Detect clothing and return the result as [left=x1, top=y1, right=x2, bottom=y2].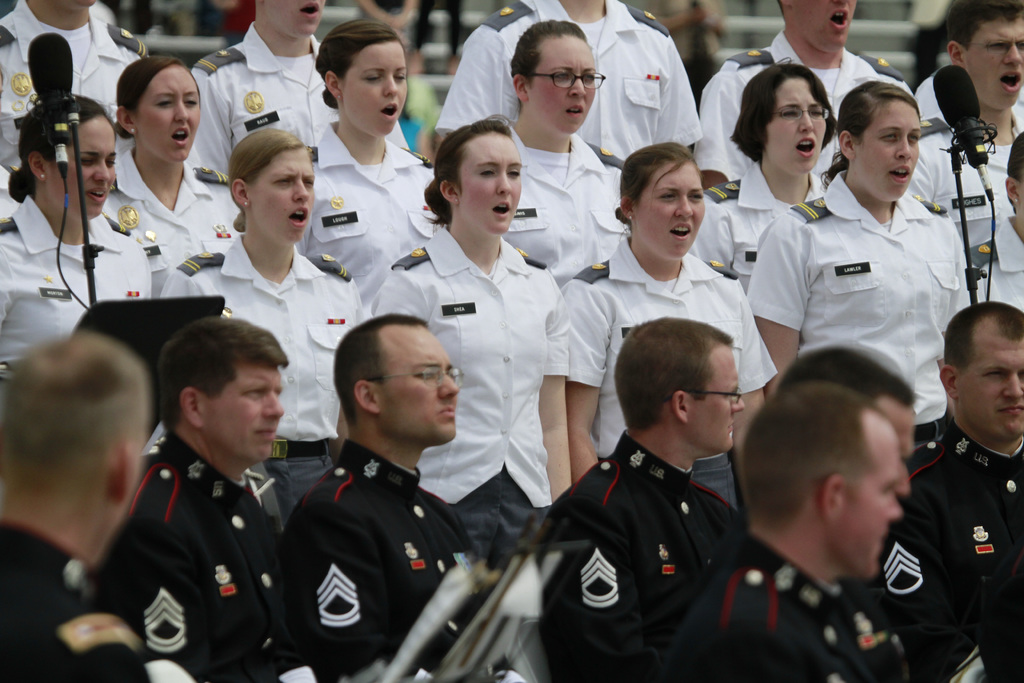
[left=163, top=236, right=388, bottom=516].
